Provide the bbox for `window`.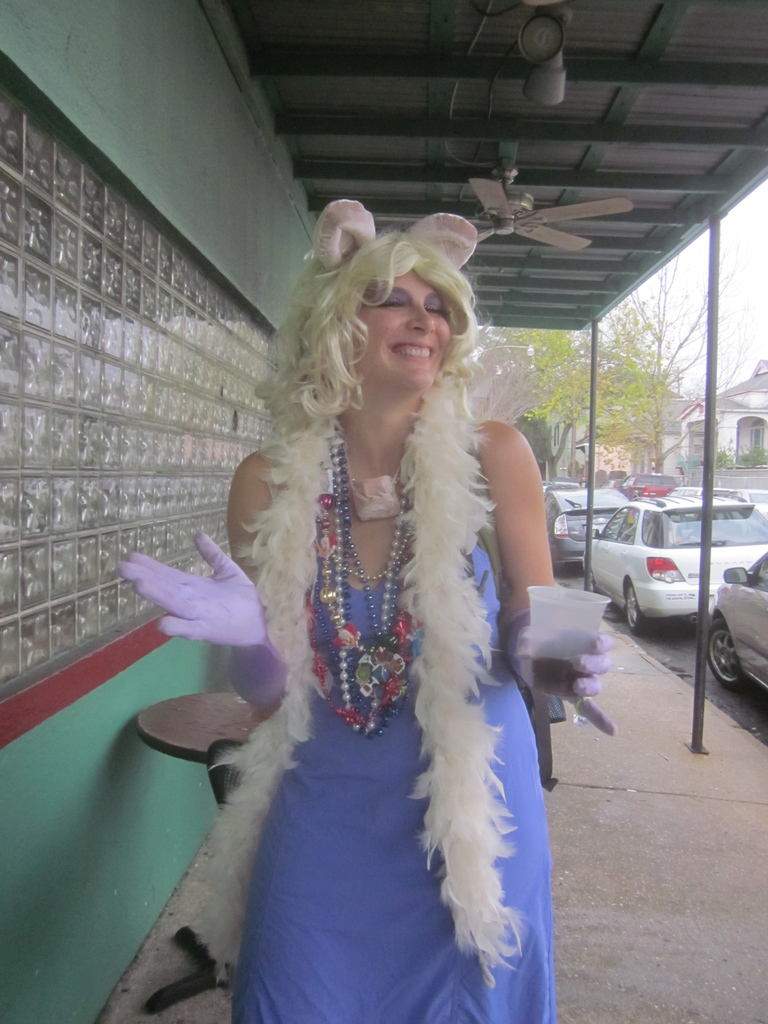
[x1=621, y1=476, x2=634, y2=486].
